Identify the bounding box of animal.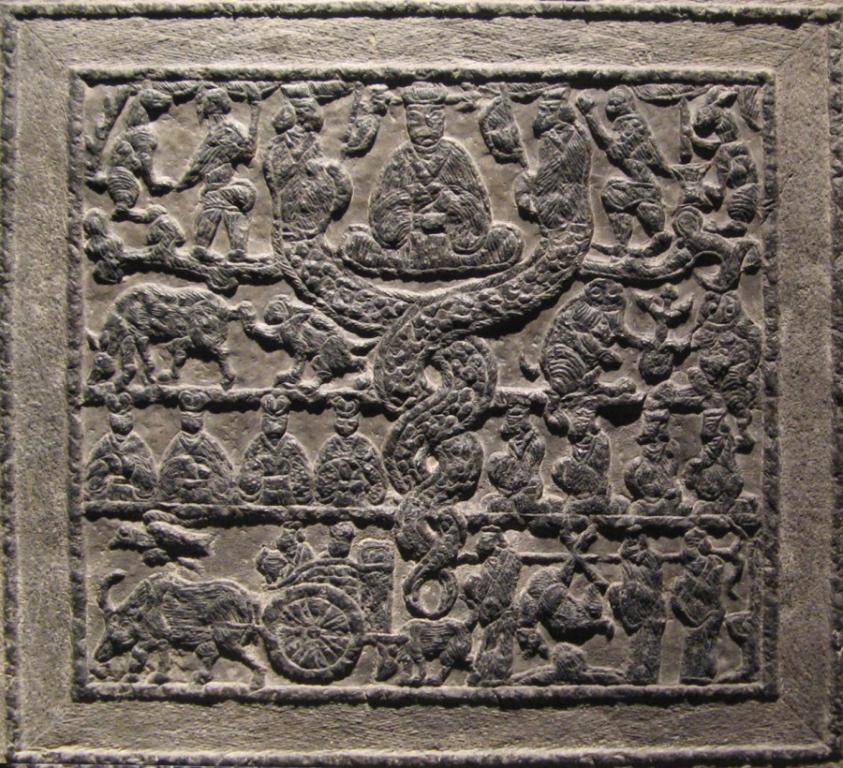
<region>84, 78, 181, 217</region>.
